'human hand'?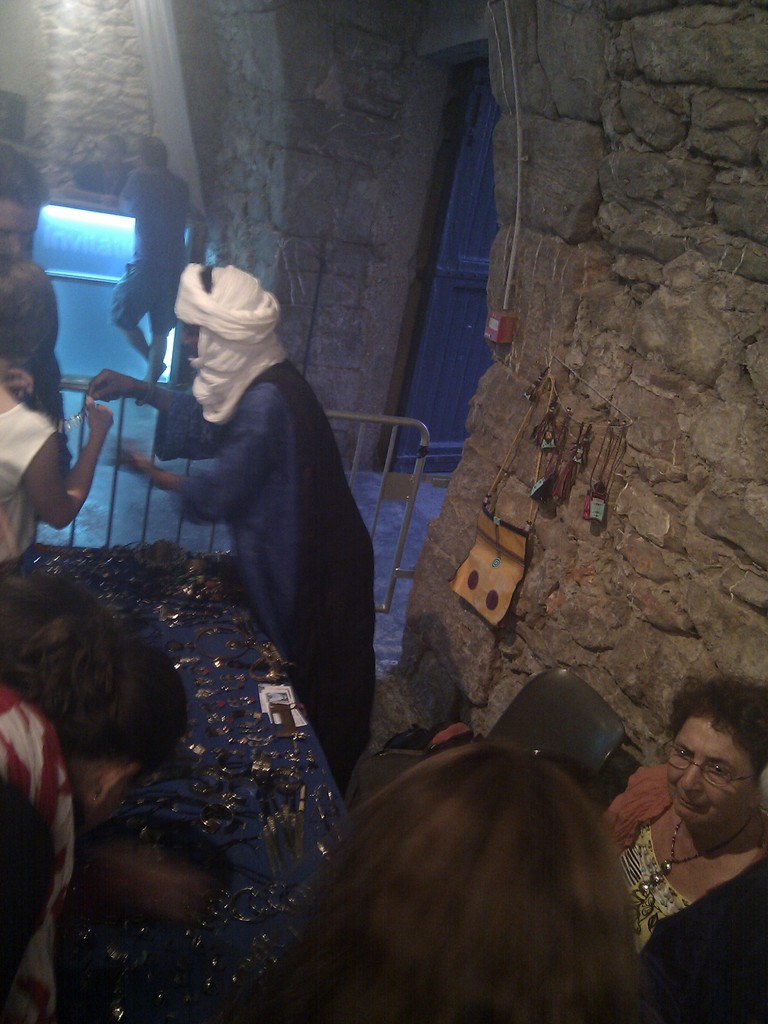
0, 363, 35, 402
